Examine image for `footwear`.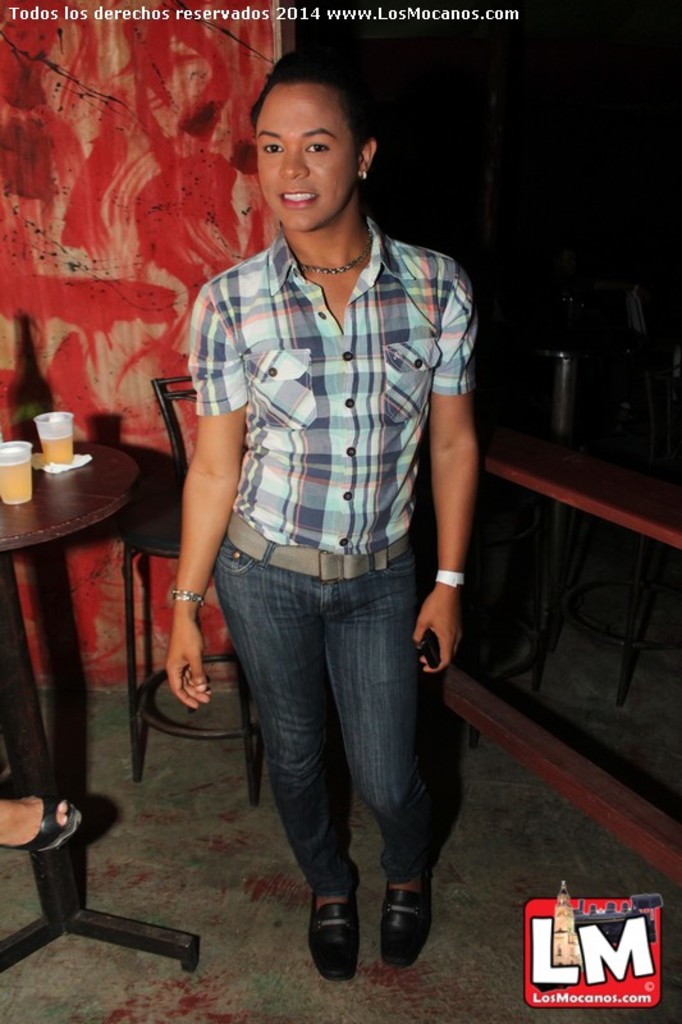
Examination result: [299,888,365,977].
